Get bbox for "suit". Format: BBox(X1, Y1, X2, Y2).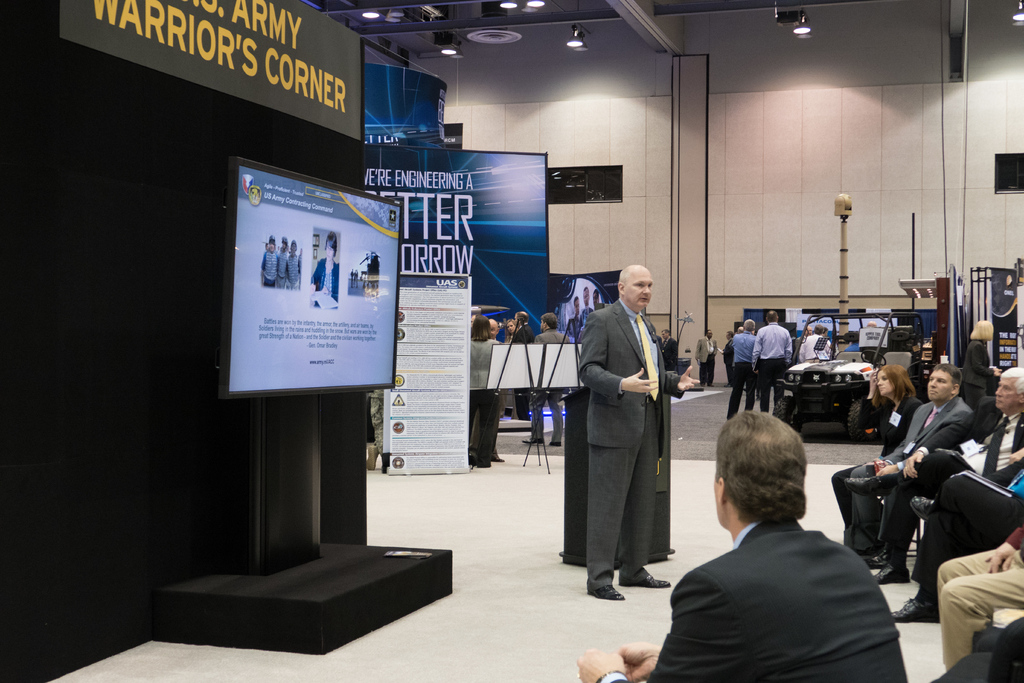
BBox(833, 392, 918, 513).
